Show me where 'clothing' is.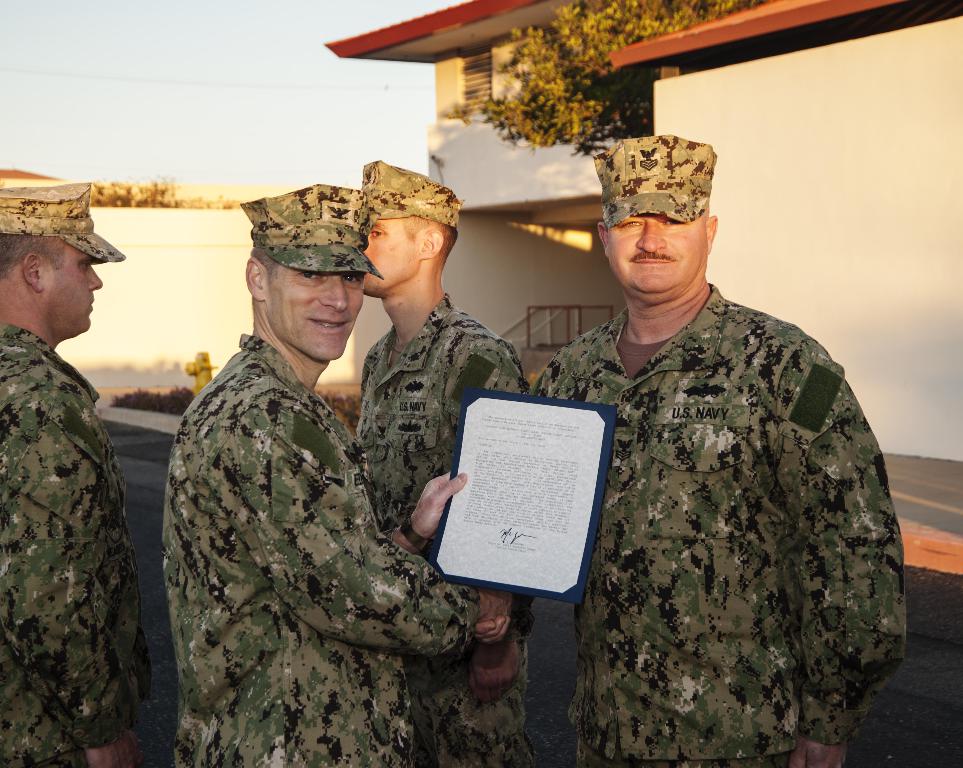
'clothing' is at x1=156, y1=328, x2=483, y2=767.
